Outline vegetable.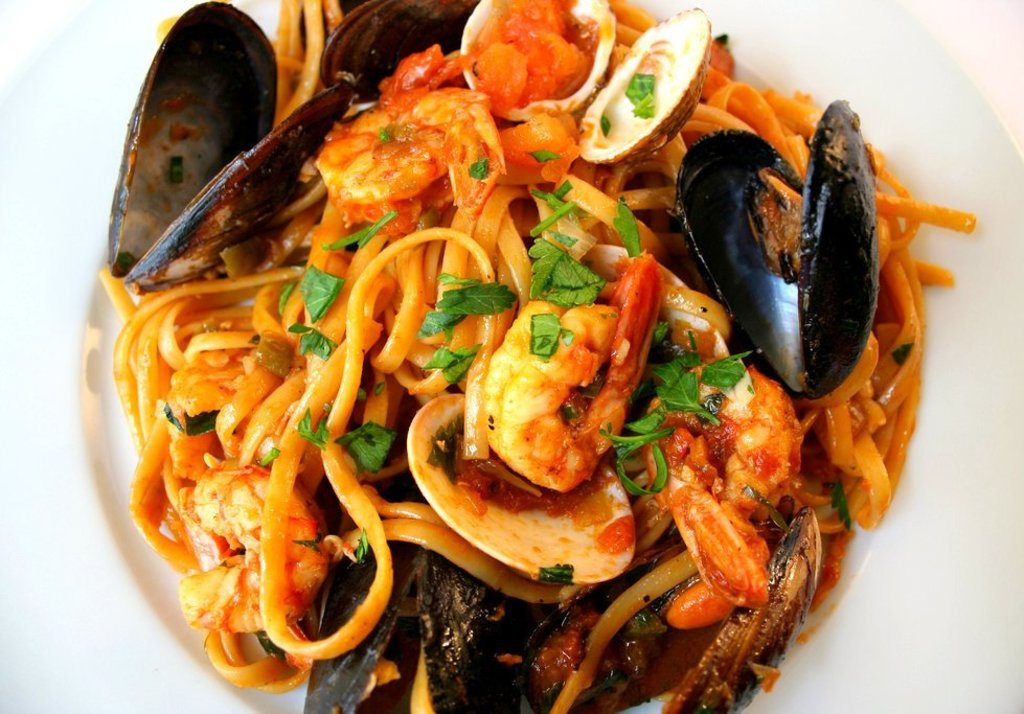
Outline: bbox=[413, 268, 513, 389].
